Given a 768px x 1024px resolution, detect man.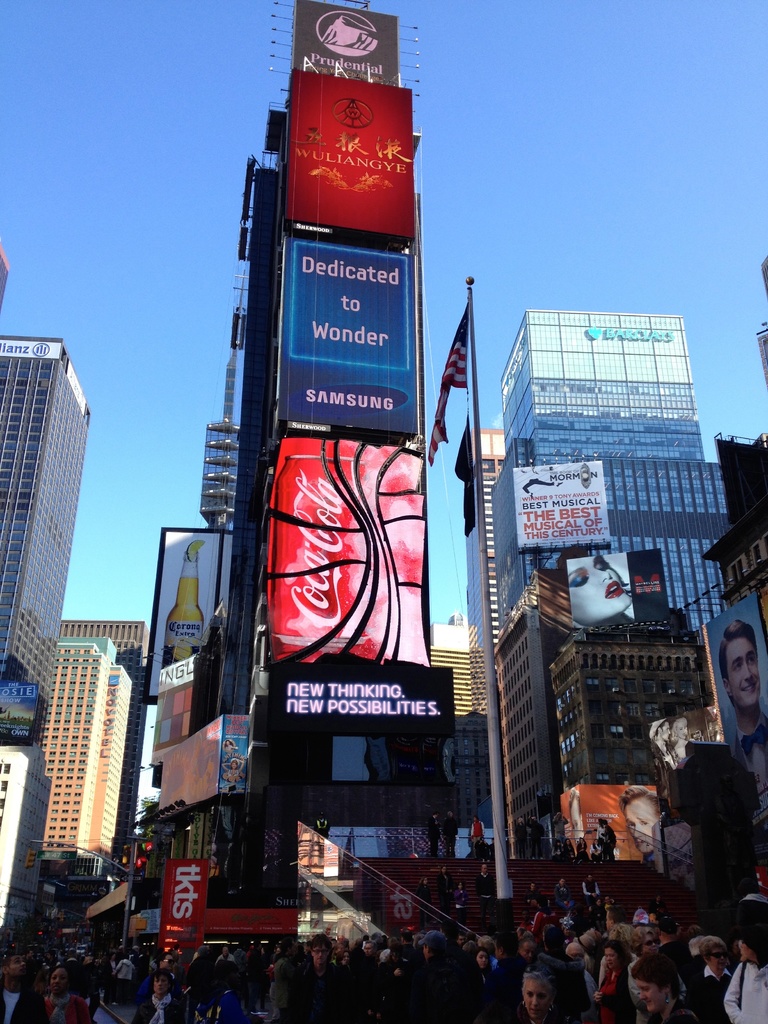
[left=712, top=612, right=767, bottom=792].
